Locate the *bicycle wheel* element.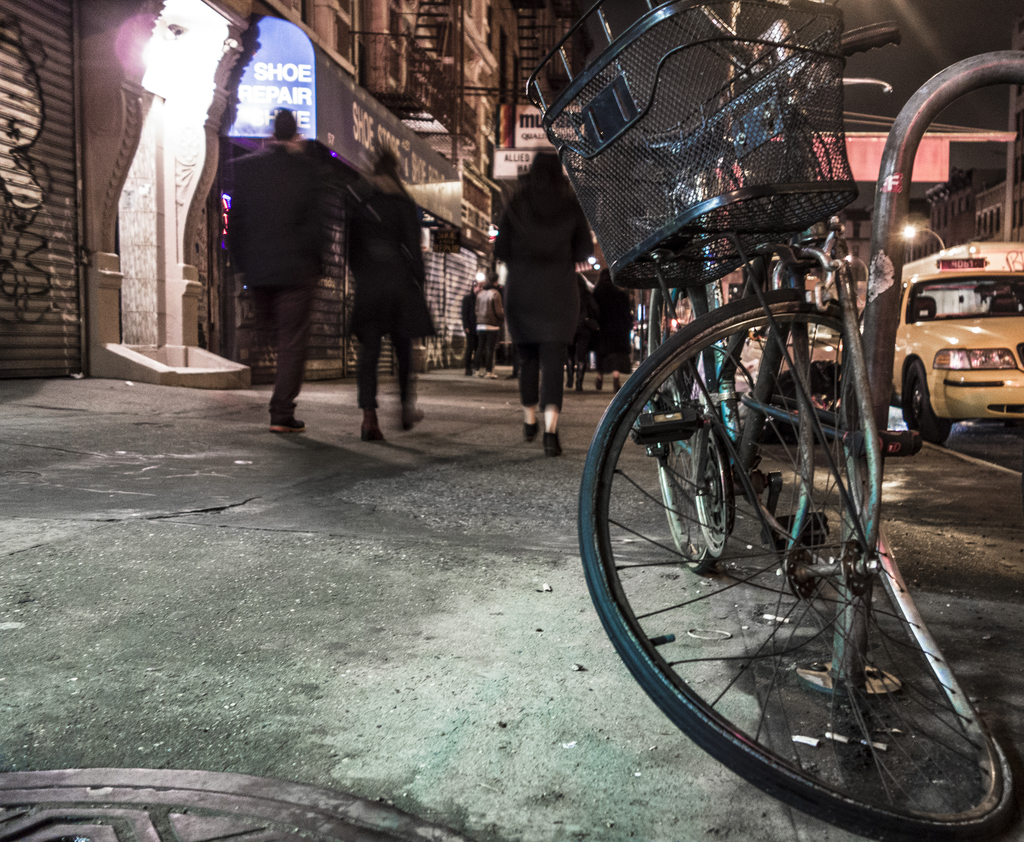
Element bbox: Rect(609, 269, 969, 825).
